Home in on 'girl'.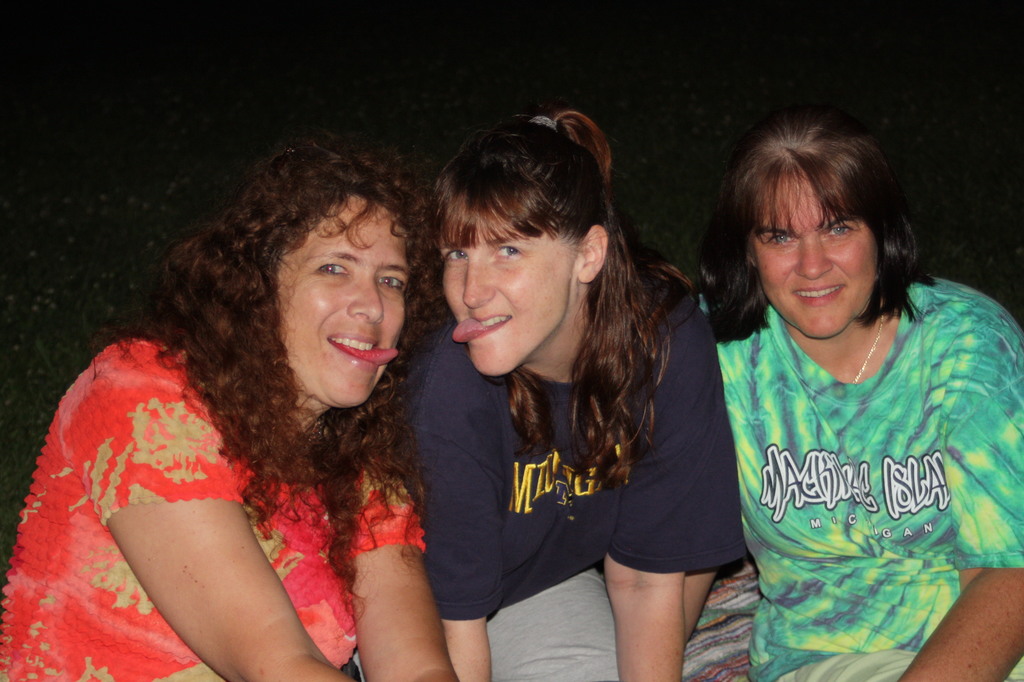
Homed in at 389,115,758,681.
